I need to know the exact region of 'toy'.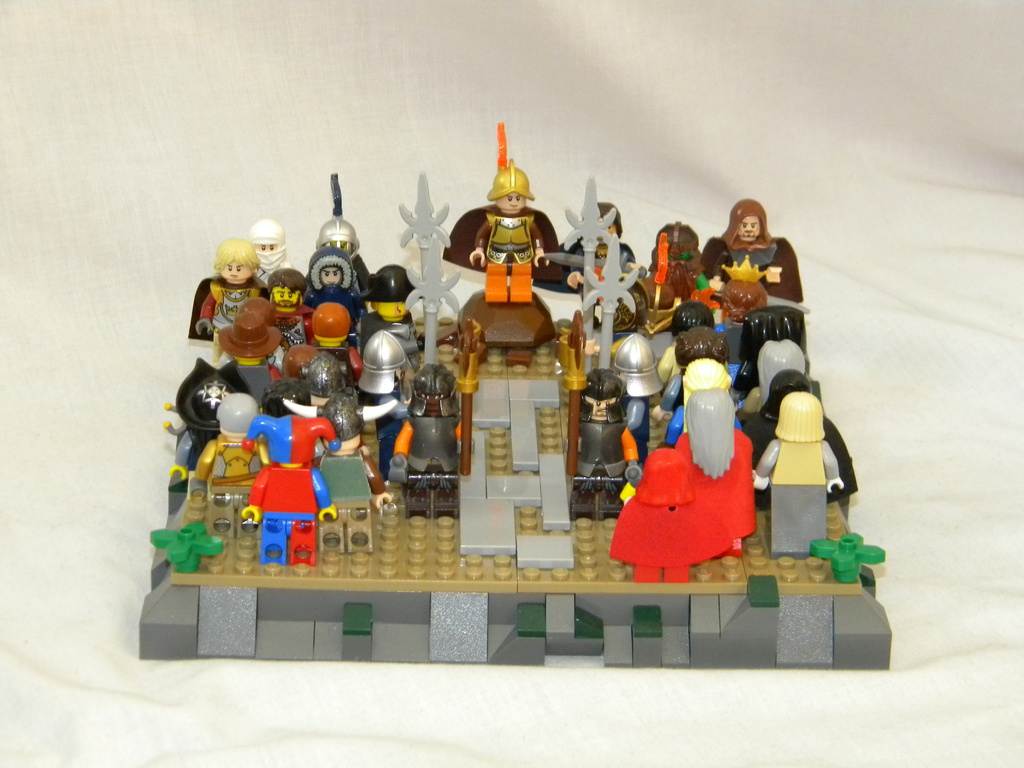
Region: [312, 170, 378, 292].
